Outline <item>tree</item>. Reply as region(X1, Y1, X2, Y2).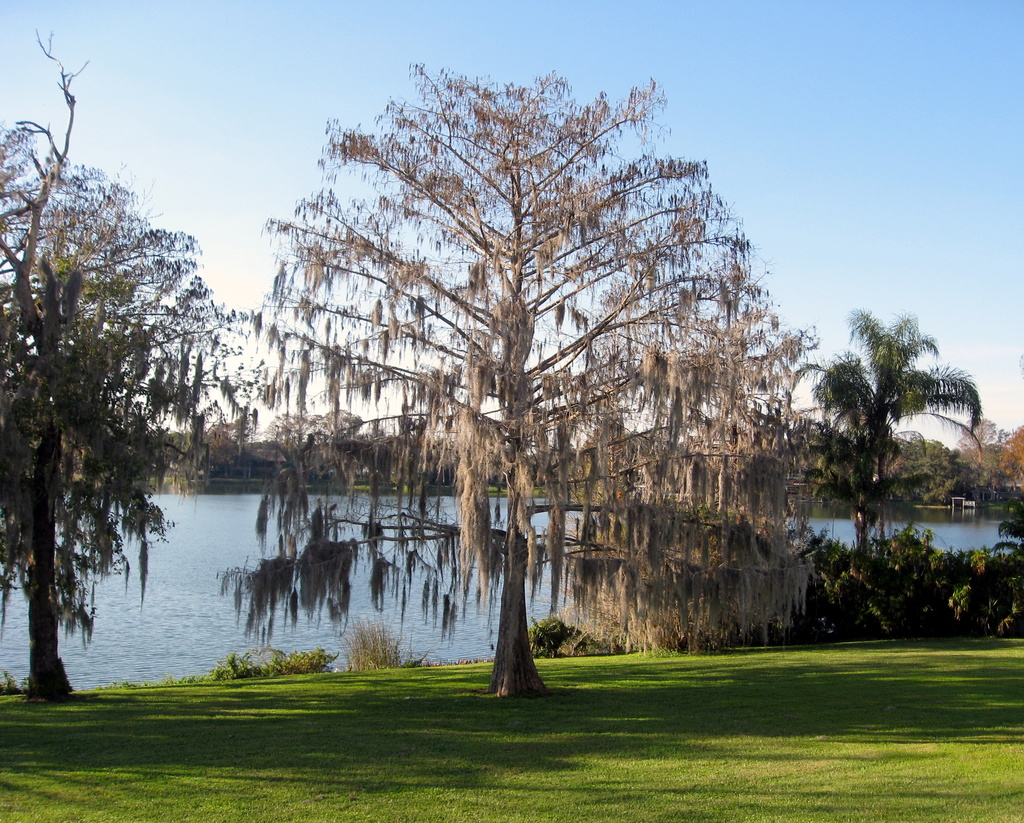
region(0, 26, 254, 703).
